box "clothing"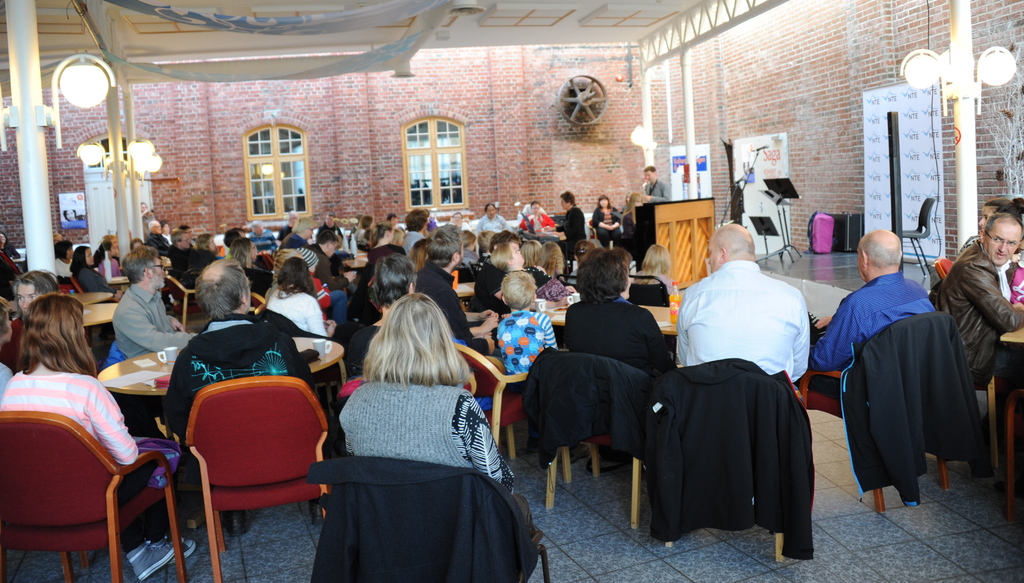
[left=275, top=230, right=313, bottom=252]
